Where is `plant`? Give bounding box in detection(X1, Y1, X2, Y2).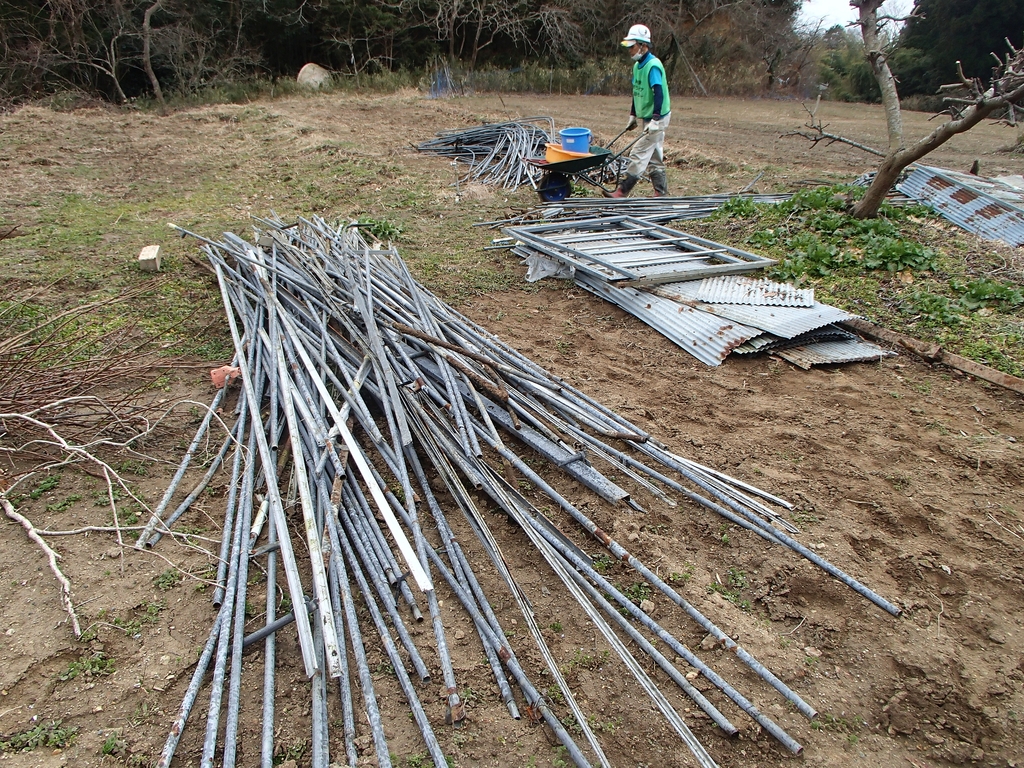
detection(419, 43, 477, 93).
